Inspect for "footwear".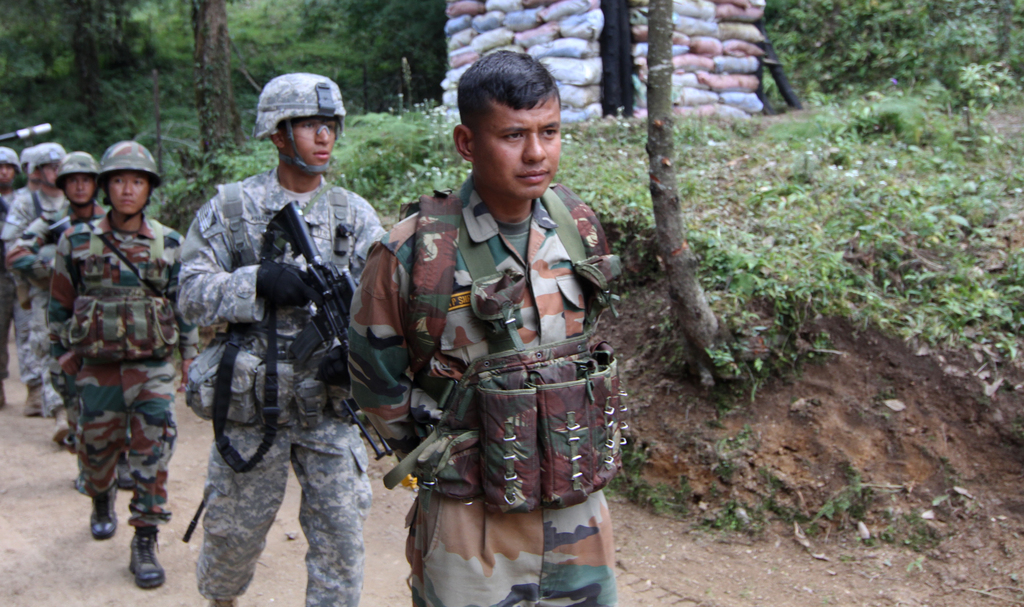
Inspection: (130, 529, 164, 589).
